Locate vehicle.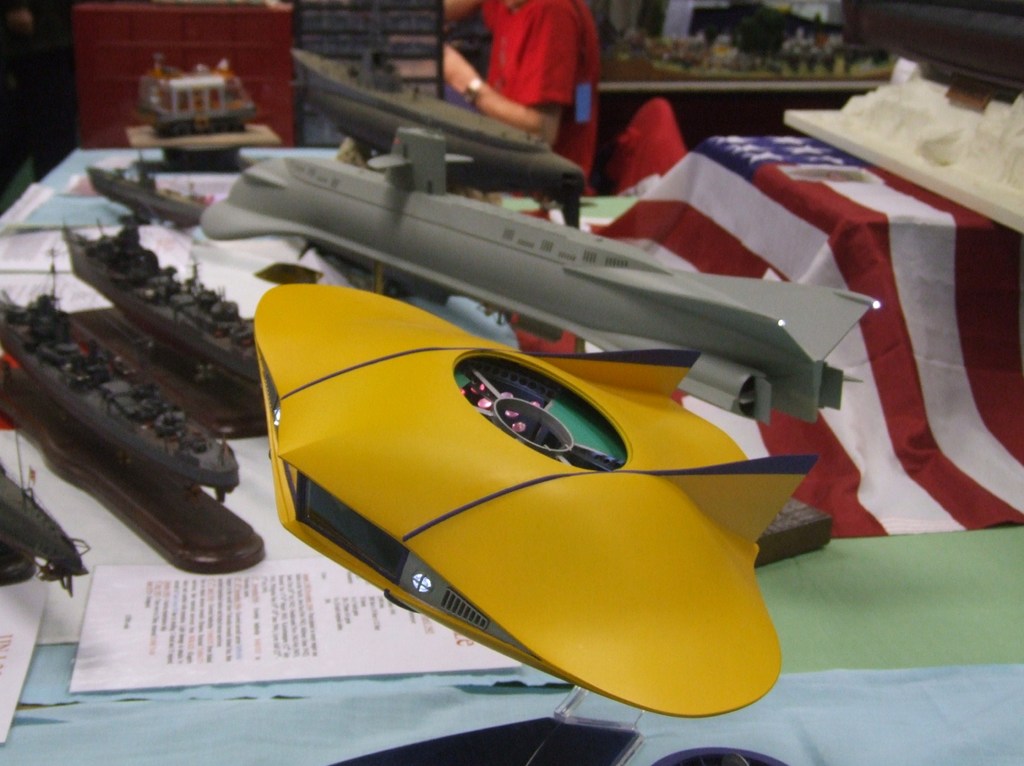
Bounding box: (289, 45, 591, 184).
